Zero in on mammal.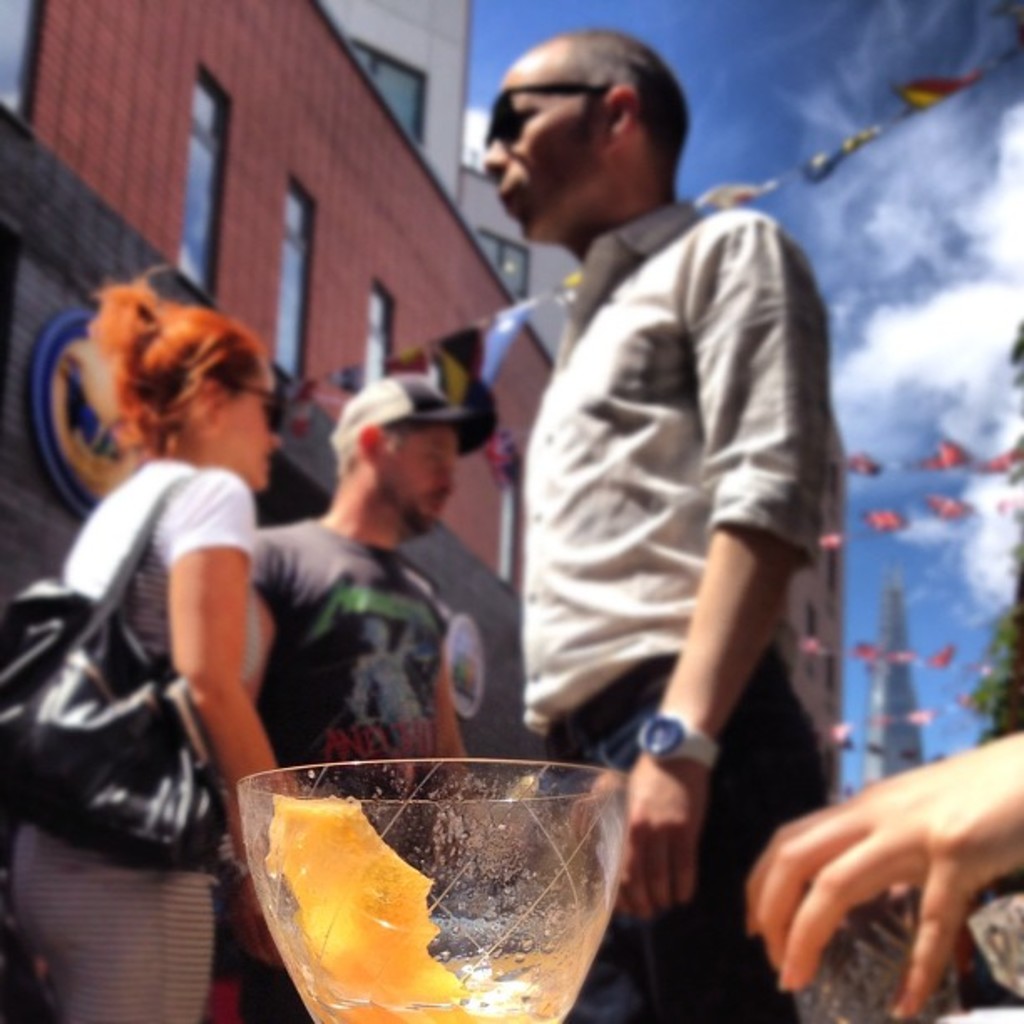
Zeroed in: (left=0, top=278, right=301, bottom=1022).
